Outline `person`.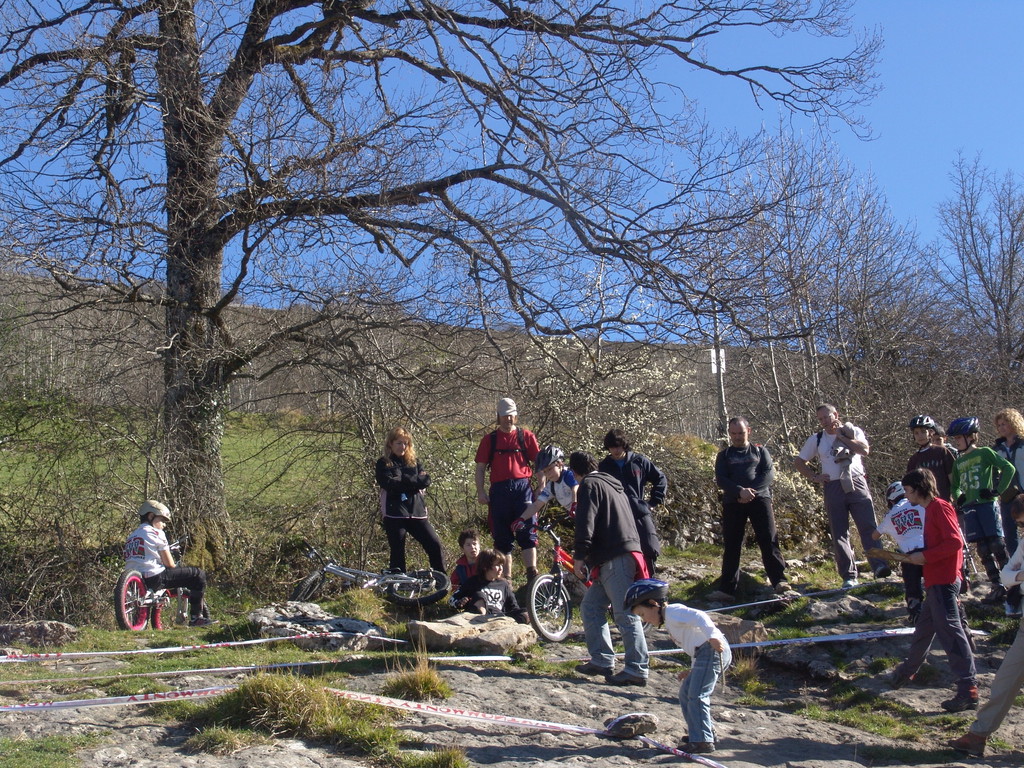
Outline: bbox=(507, 445, 584, 536).
